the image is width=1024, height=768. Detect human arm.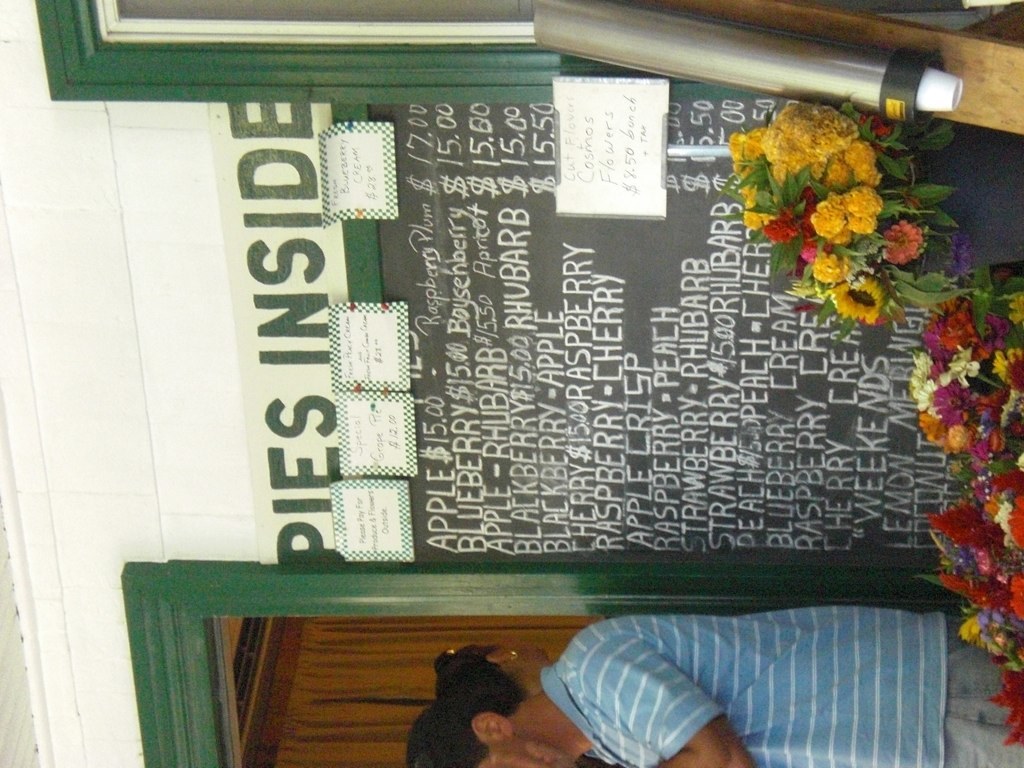
Detection: pyautogui.locateOnScreen(598, 643, 759, 765).
